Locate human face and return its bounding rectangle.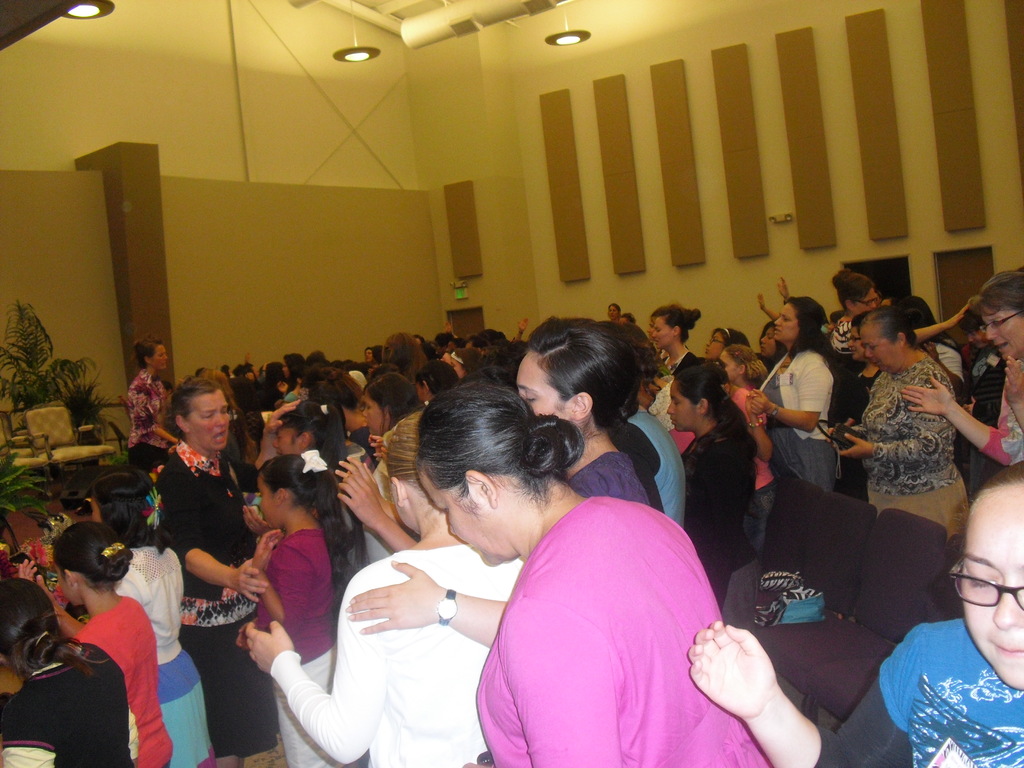
x1=773, y1=300, x2=799, y2=339.
